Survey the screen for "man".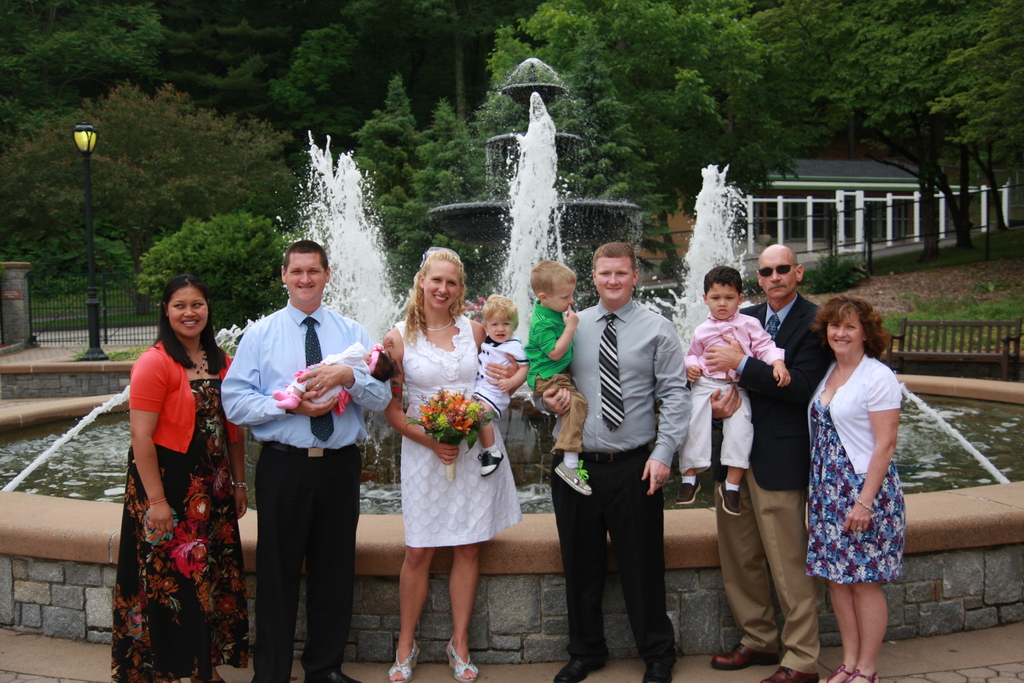
Survey found: 229/202/371/682.
